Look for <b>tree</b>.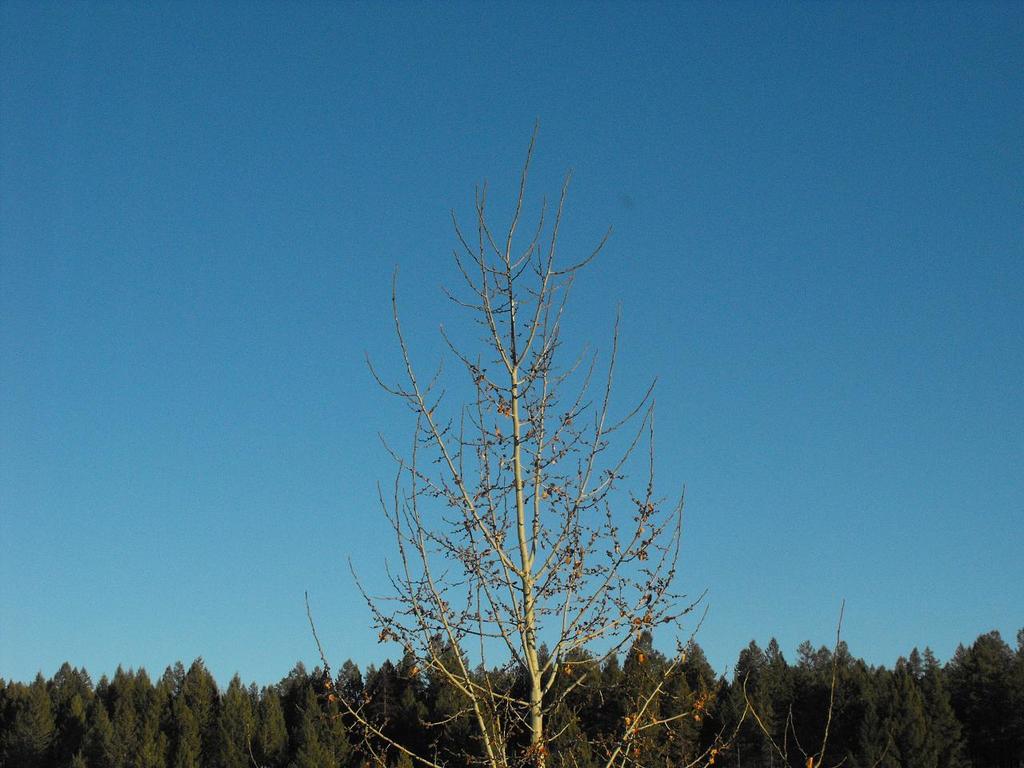
Found: crop(886, 654, 930, 766).
